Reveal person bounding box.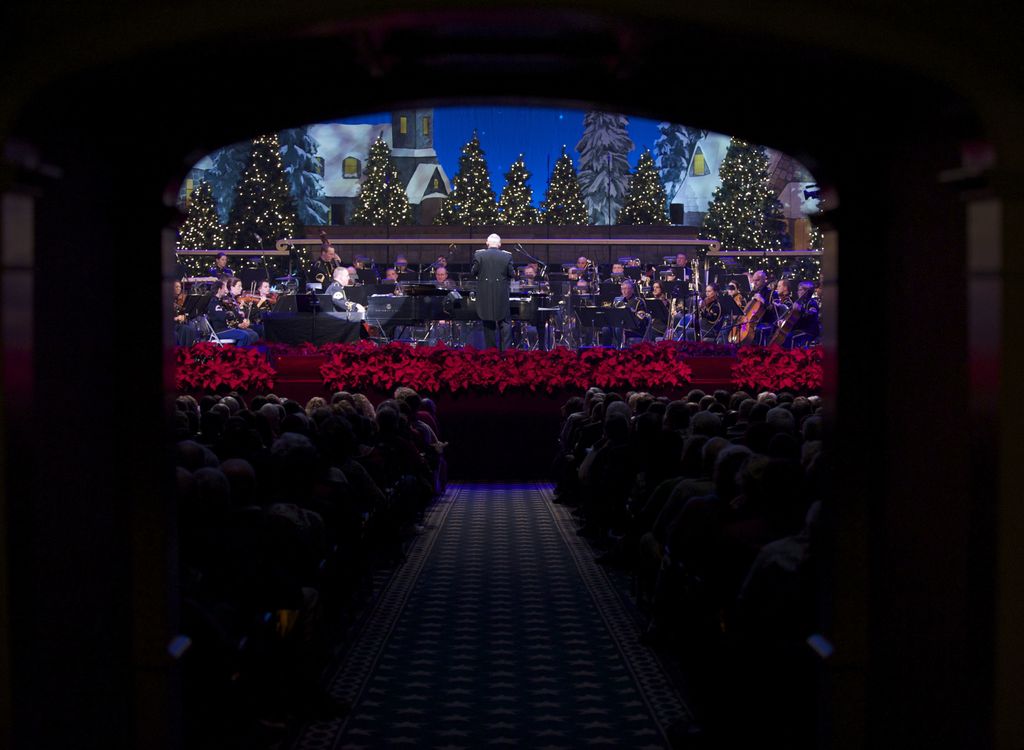
Revealed: (650,279,671,334).
